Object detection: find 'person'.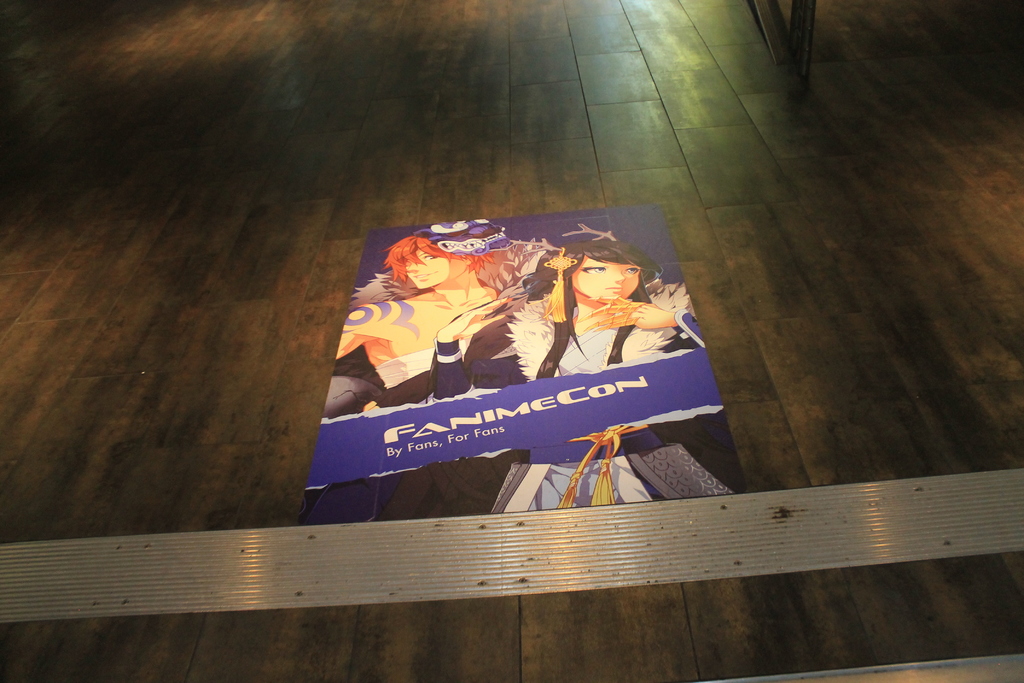
pyautogui.locateOnScreen(429, 227, 702, 525).
